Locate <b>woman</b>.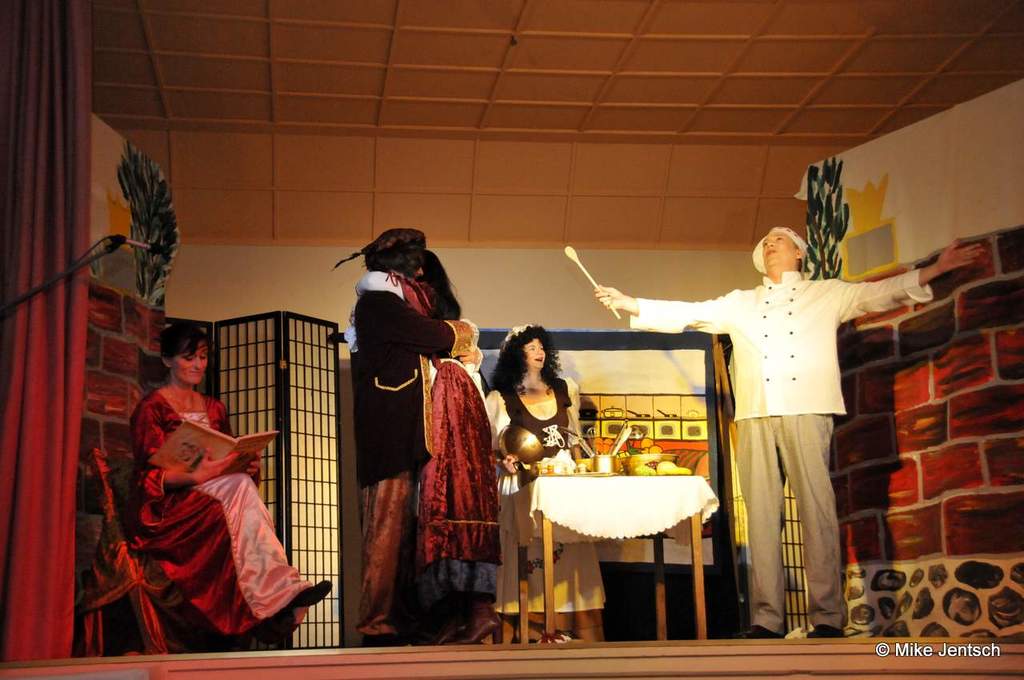
Bounding box: <bbox>480, 322, 608, 645</bbox>.
